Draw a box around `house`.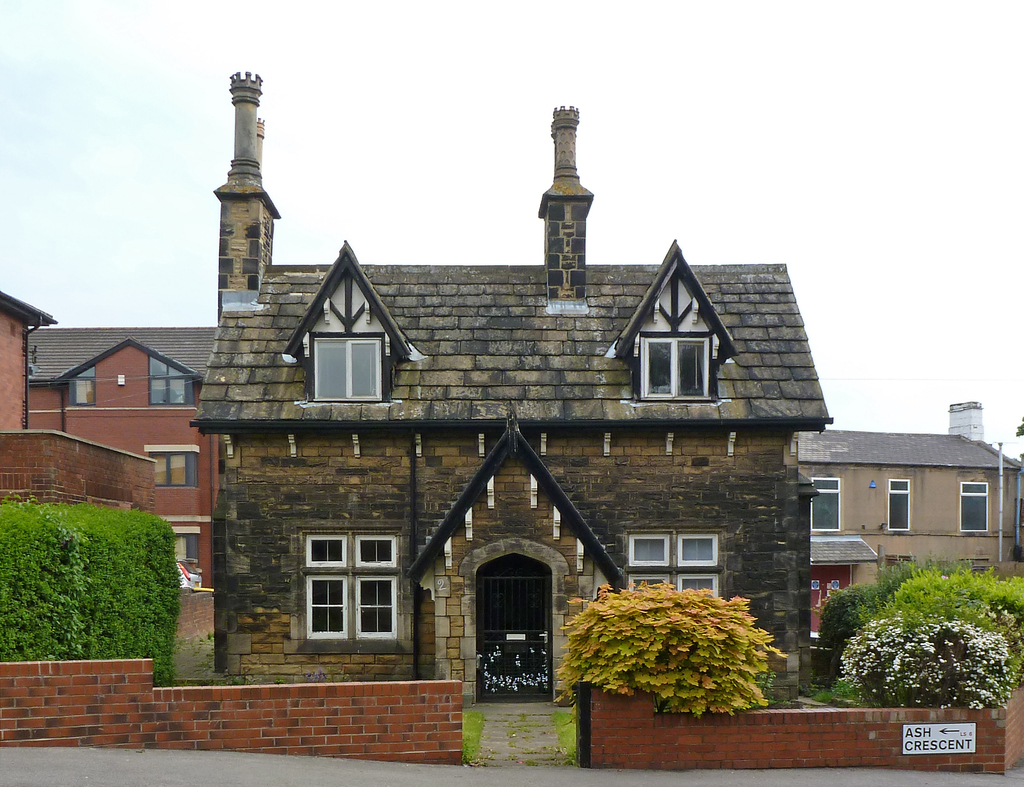
BBox(801, 398, 1016, 642).
